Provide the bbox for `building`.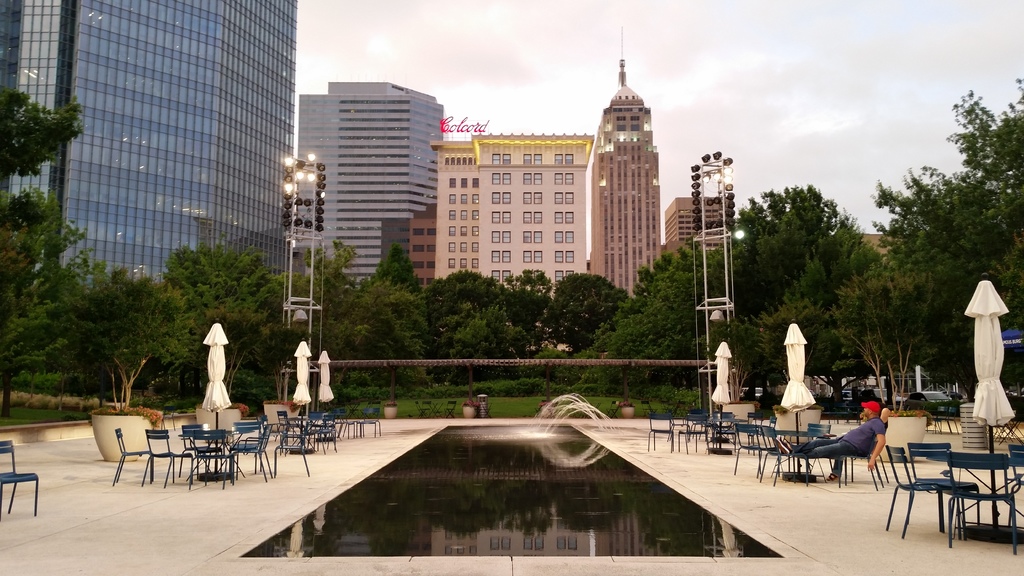
(667,196,730,268).
